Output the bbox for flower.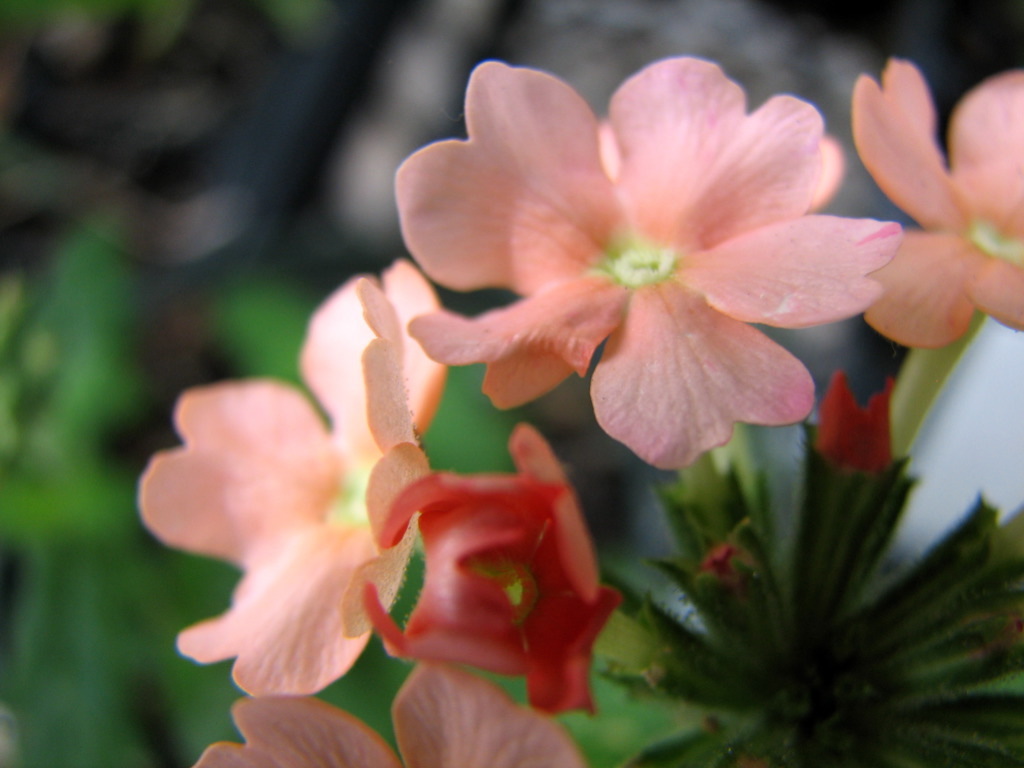
pyautogui.locateOnScreen(862, 55, 1023, 330).
